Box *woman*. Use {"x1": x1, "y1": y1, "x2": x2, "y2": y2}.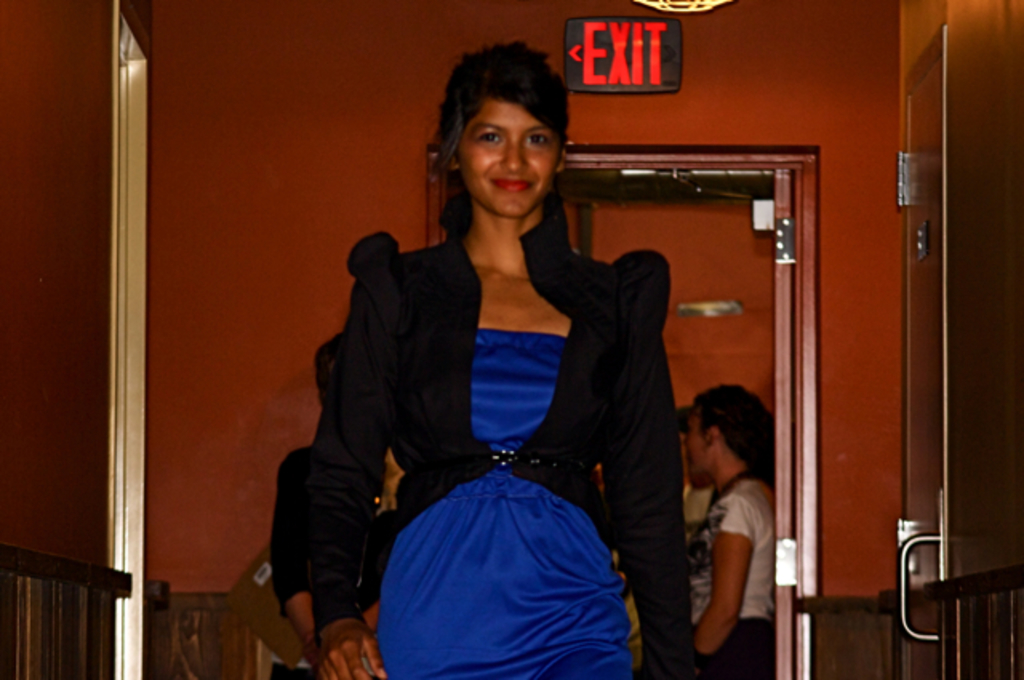
{"x1": 683, "y1": 386, "x2": 792, "y2": 678}.
